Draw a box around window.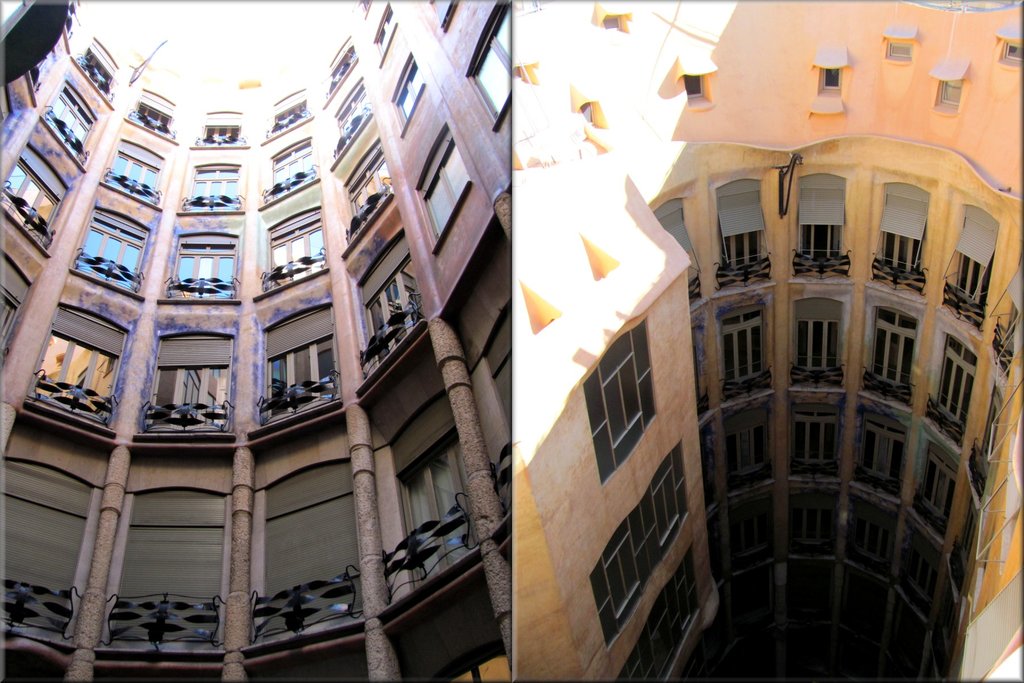
[820, 69, 842, 88].
